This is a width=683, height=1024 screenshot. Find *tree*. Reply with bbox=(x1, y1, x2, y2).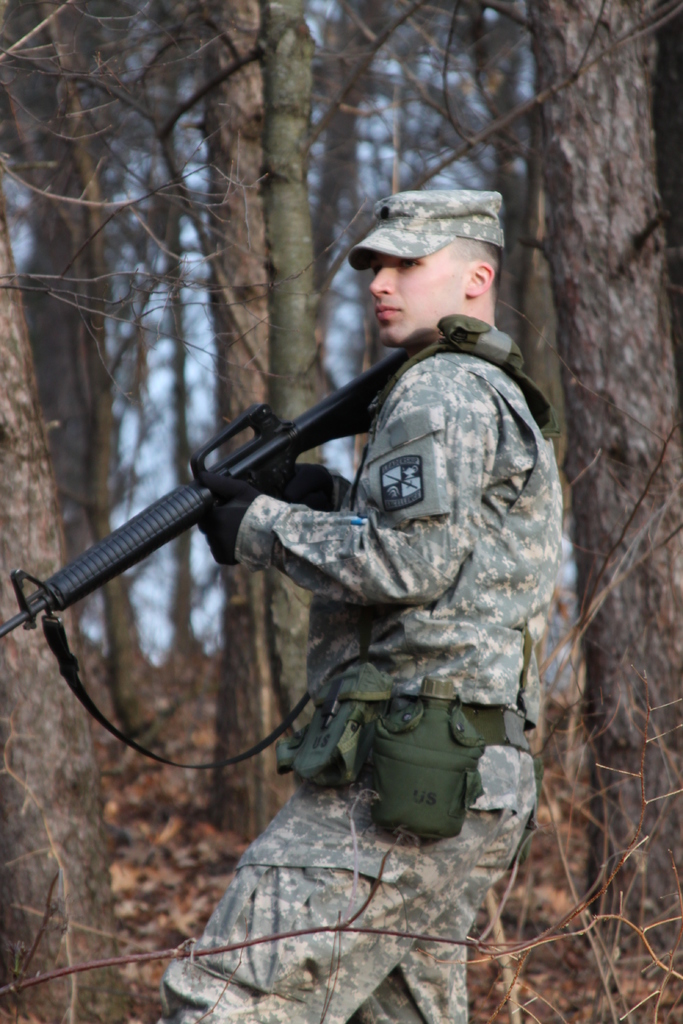
bbox=(526, 6, 678, 982).
